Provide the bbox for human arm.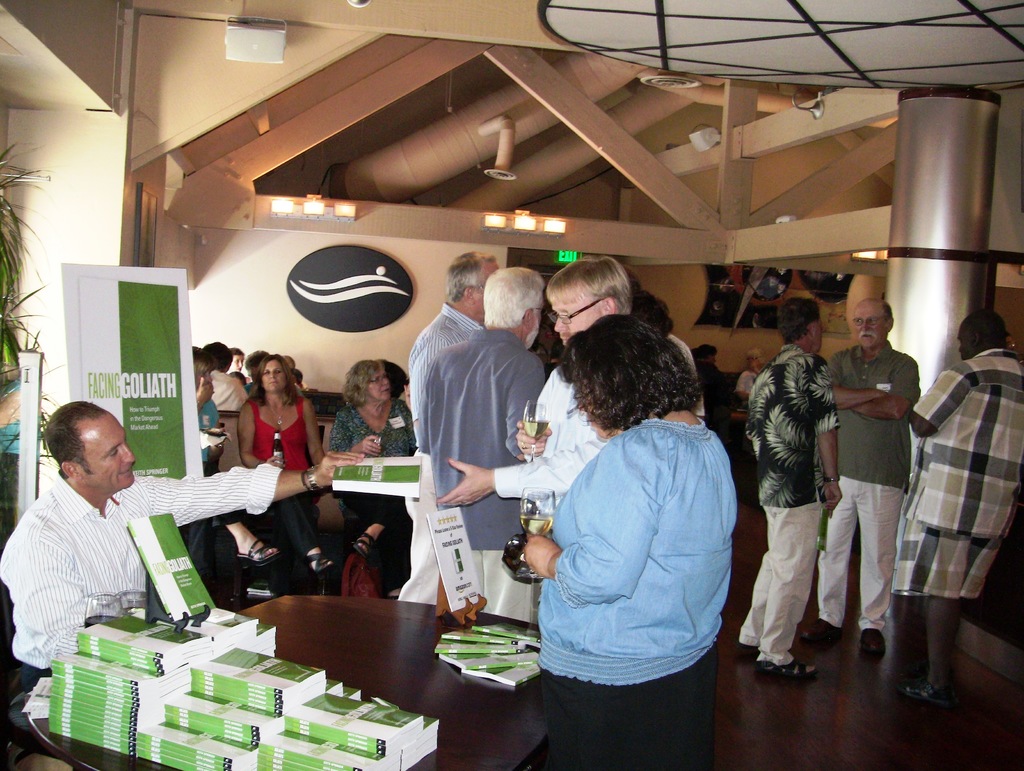
[829,354,888,411].
